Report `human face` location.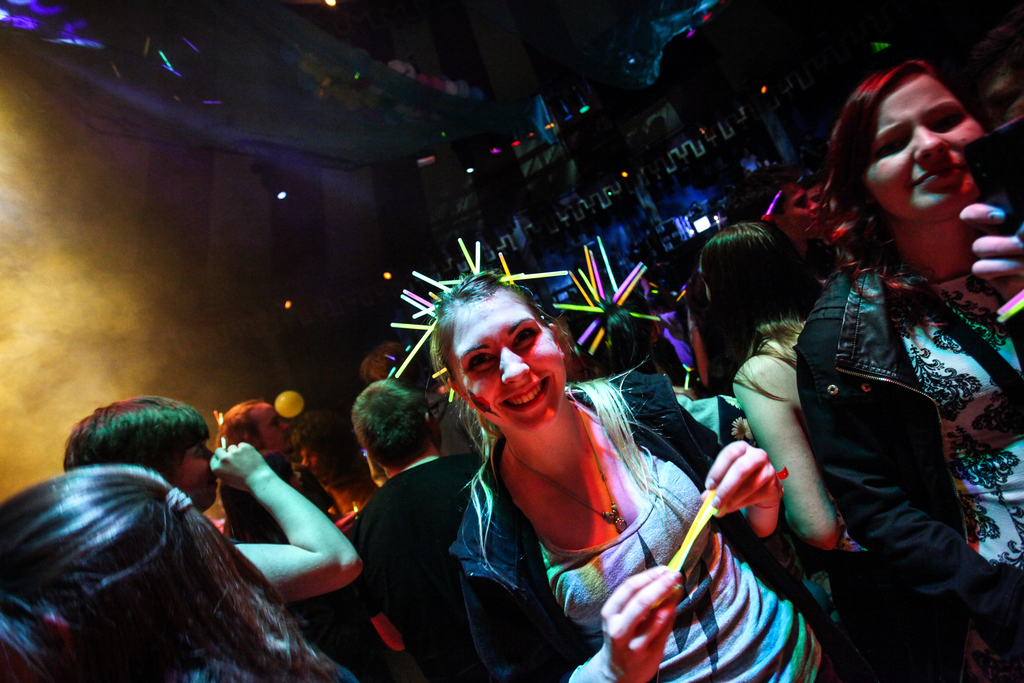
Report: bbox(810, 183, 830, 213).
